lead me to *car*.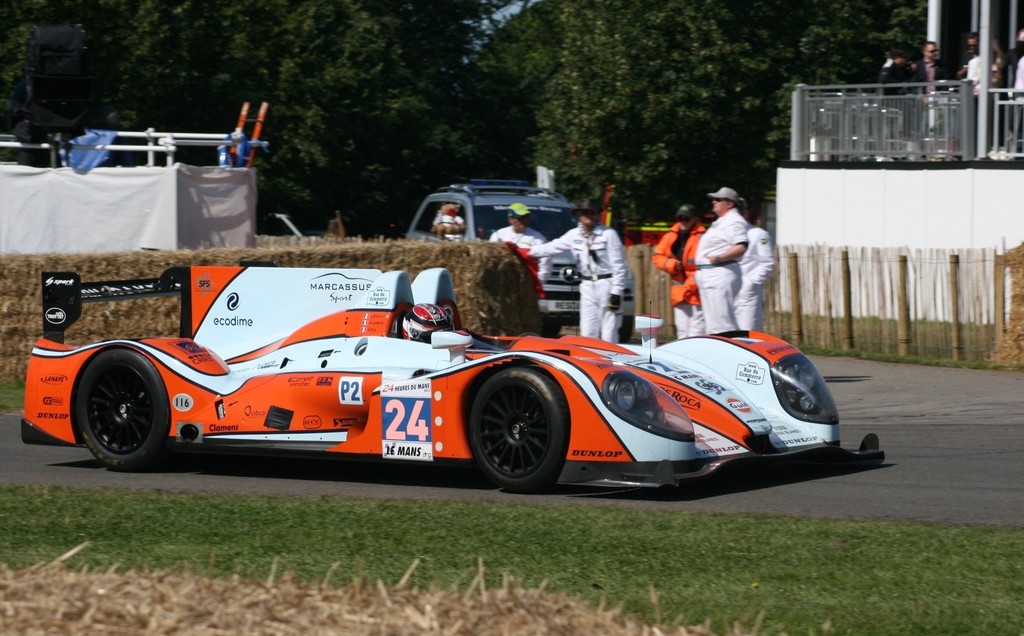
Lead to left=260, top=210, right=319, bottom=239.
